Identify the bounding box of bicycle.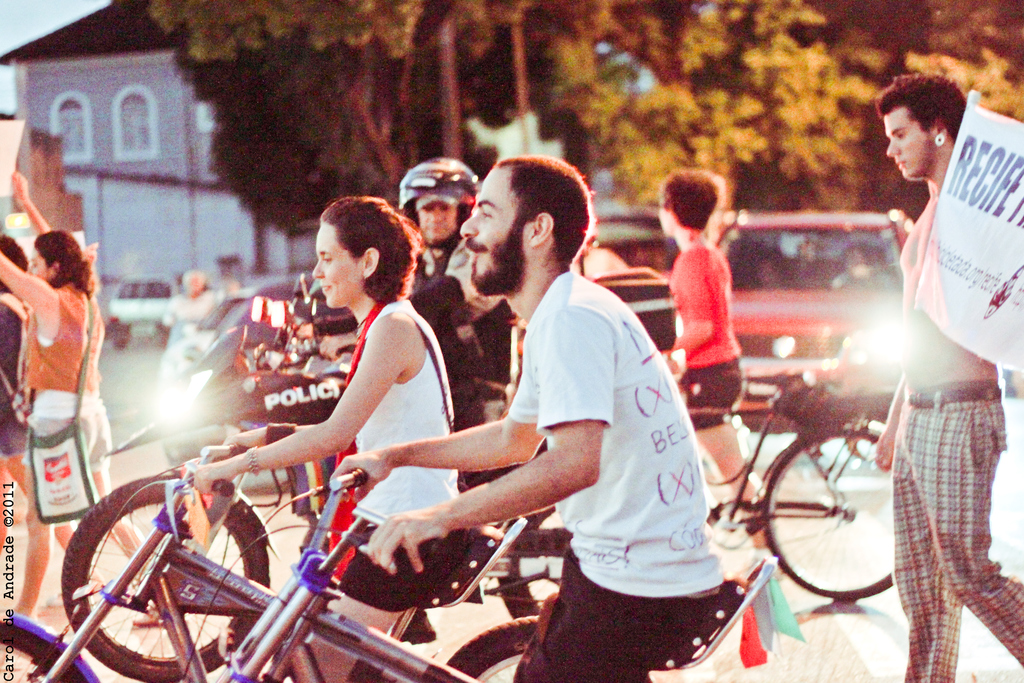
bbox(673, 370, 898, 602).
